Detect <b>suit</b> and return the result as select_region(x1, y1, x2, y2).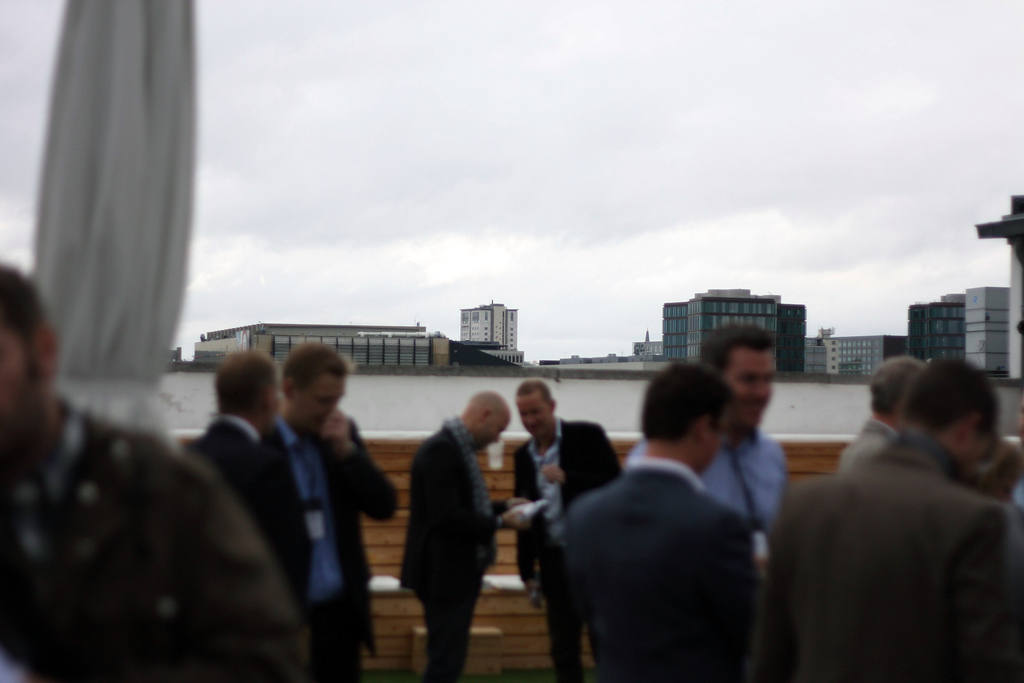
select_region(773, 422, 1005, 682).
